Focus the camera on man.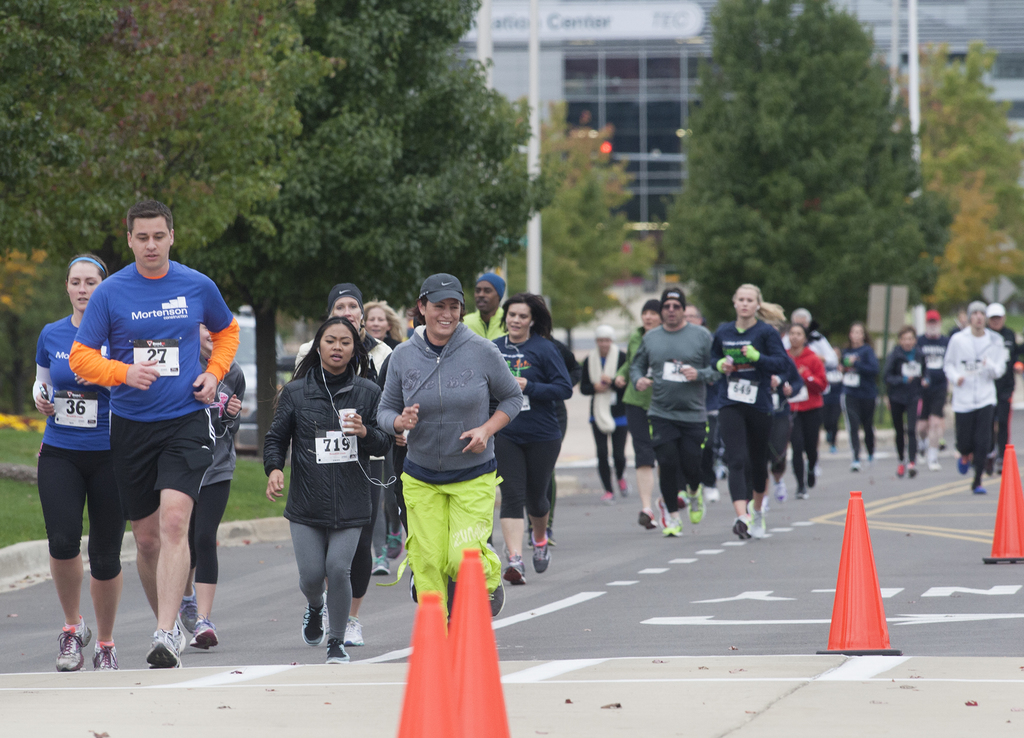
Focus region: BBox(940, 303, 1005, 495).
